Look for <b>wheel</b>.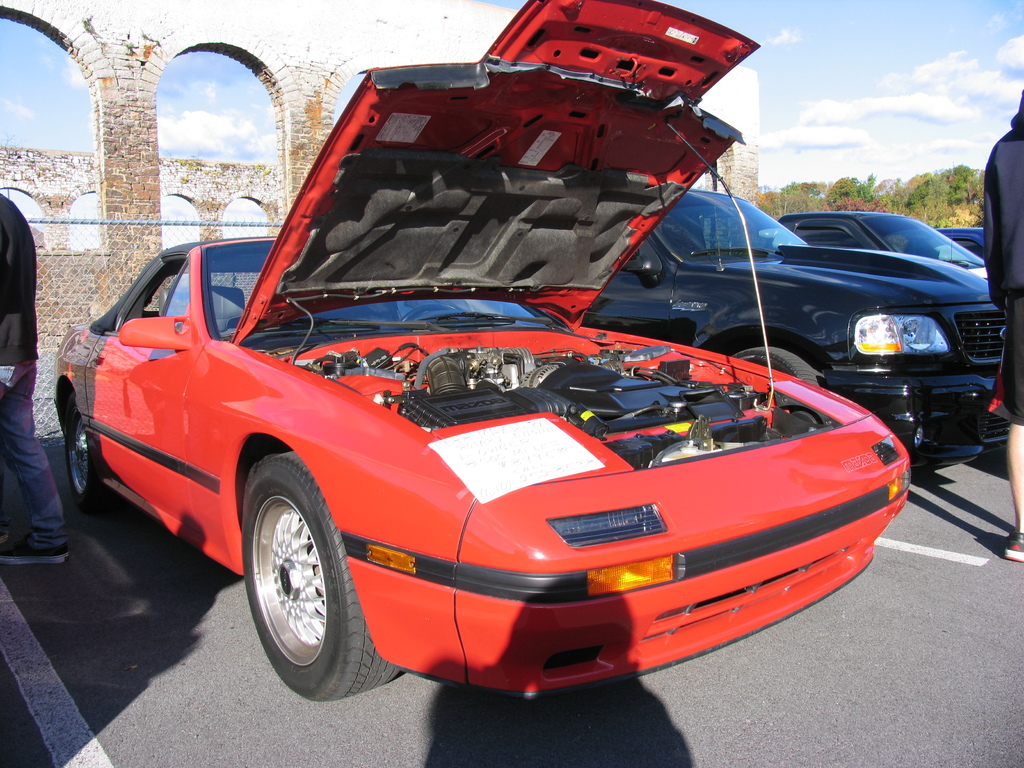
Found: BBox(232, 460, 339, 712).
